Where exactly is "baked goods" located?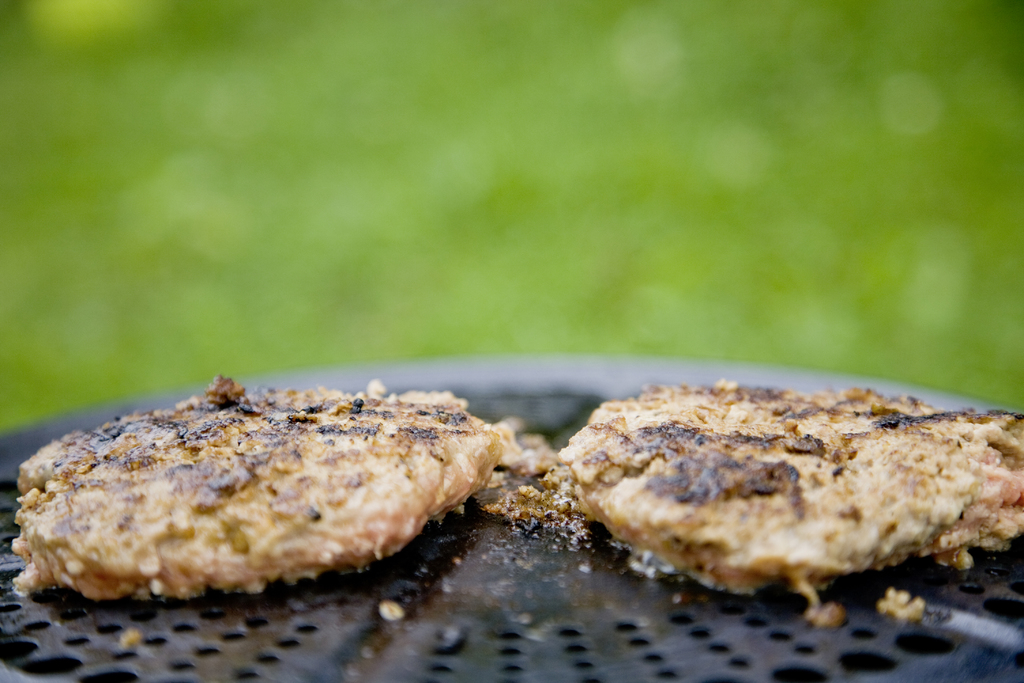
Its bounding box is region(12, 371, 505, 598).
